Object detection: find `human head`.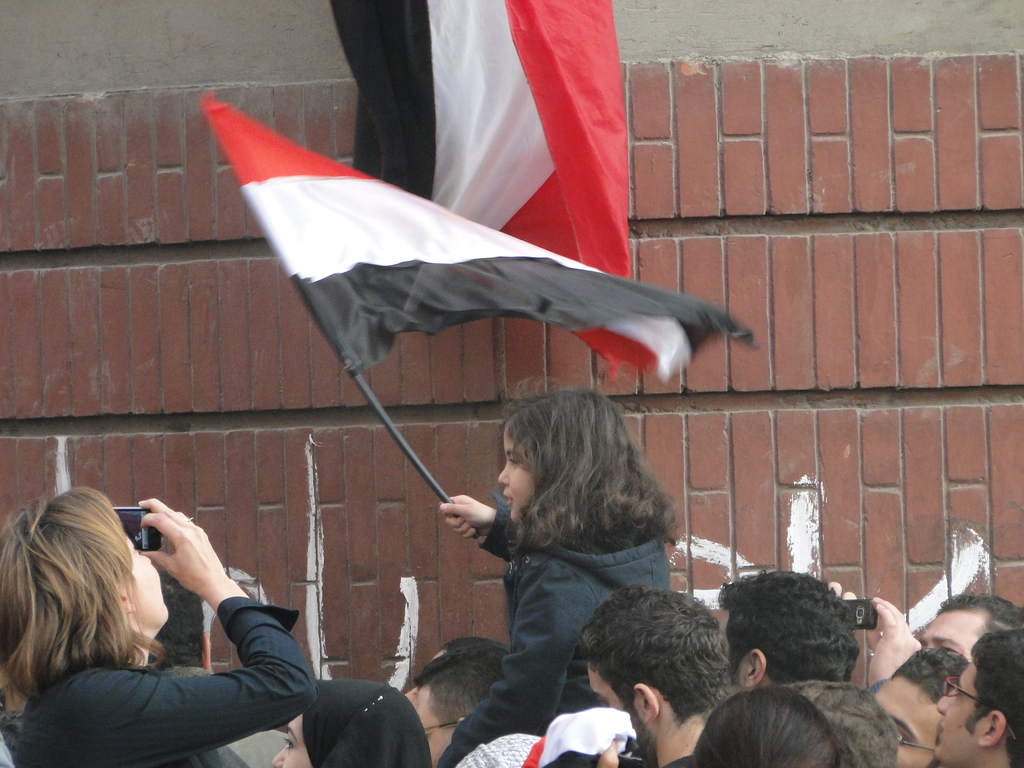
select_region(871, 648, 969, 767).
